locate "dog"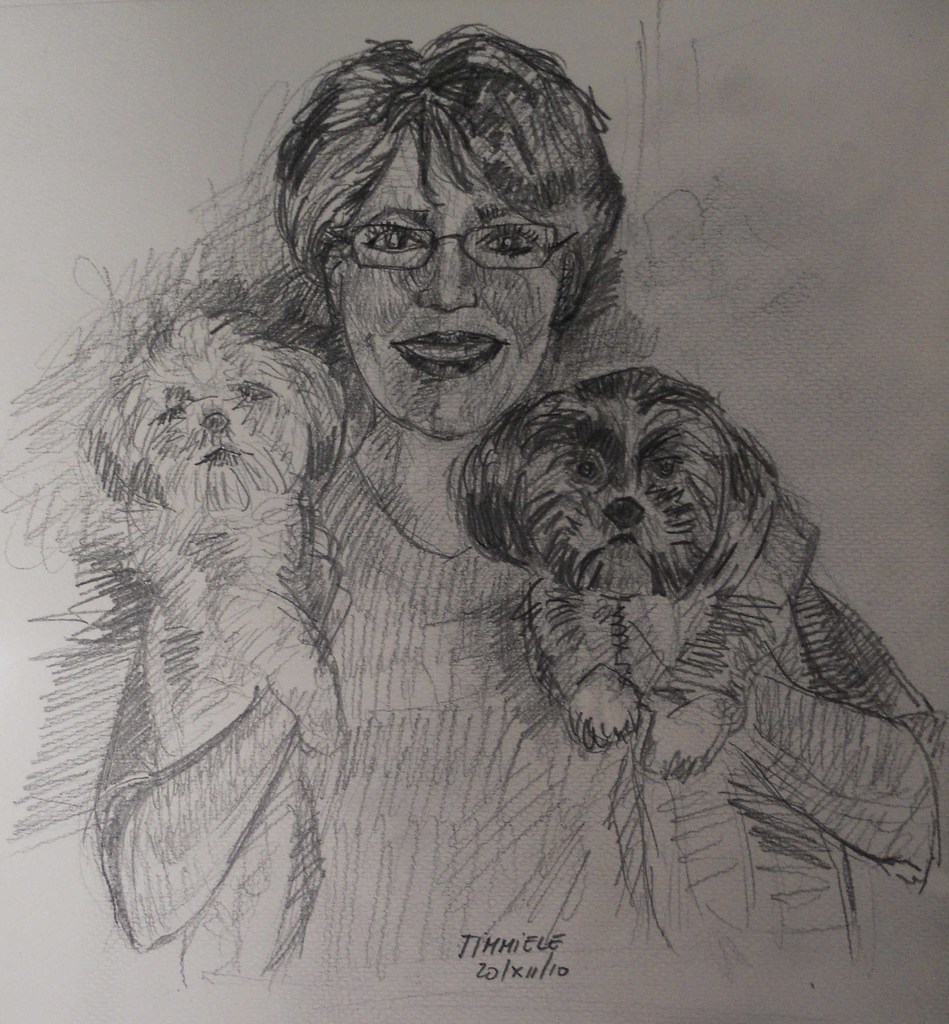
[78, 305, 355, 979]
